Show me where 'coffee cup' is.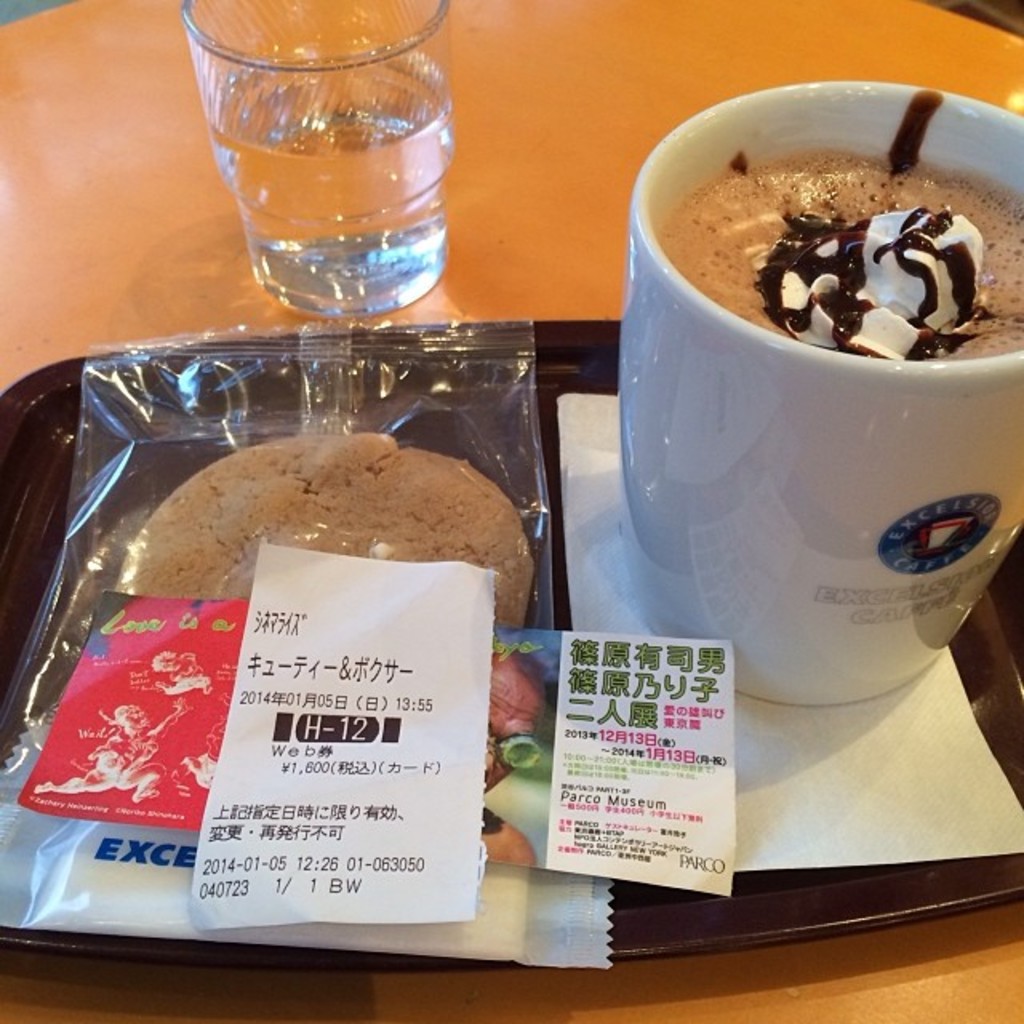
'coffee cup' is at [left=603, top=75, right=1022, bottom=712].
